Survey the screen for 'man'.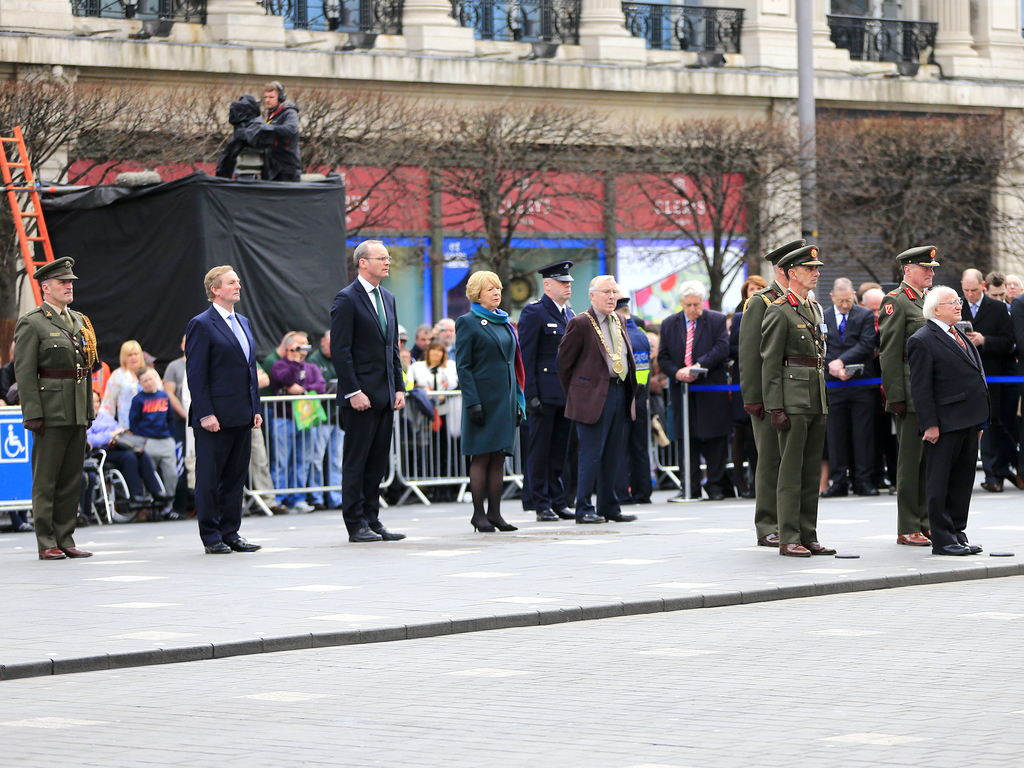
Survey found: [x1=329, y1=237, x2=410, y2=543].
